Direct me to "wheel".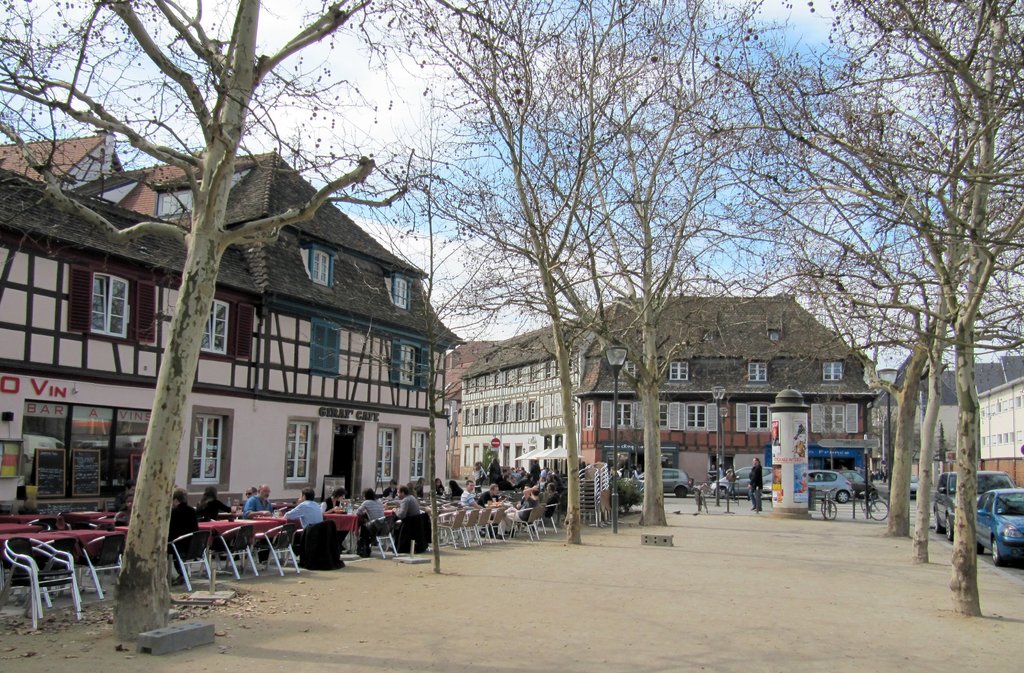
Direction: <region>820, 501, 838, 519</region>.
